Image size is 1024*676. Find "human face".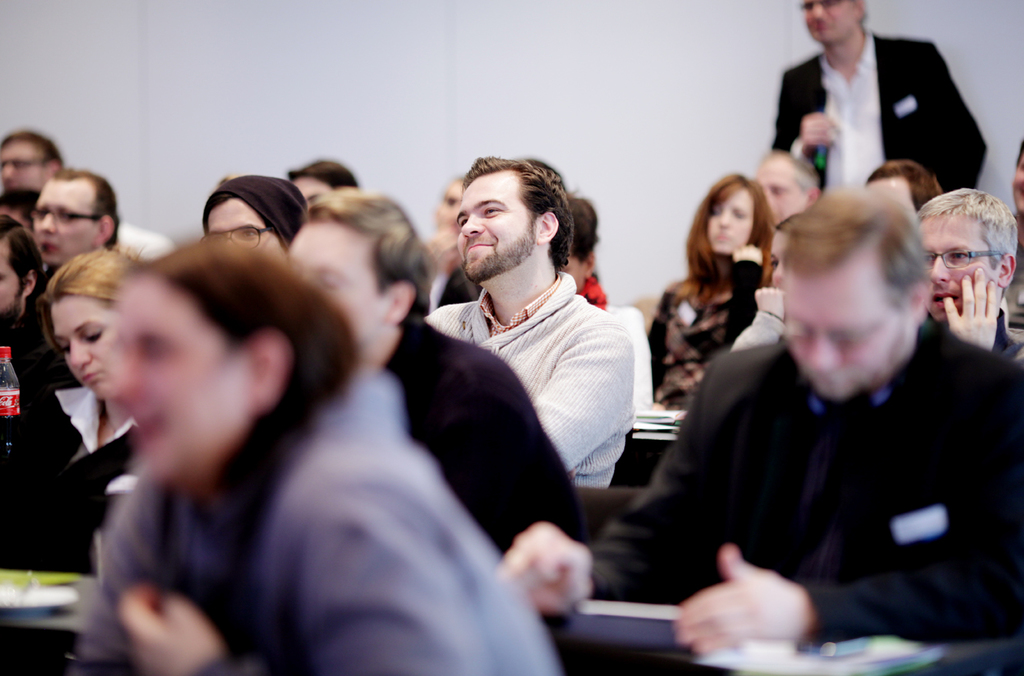
bbox=(455, 170, 538, 282).
